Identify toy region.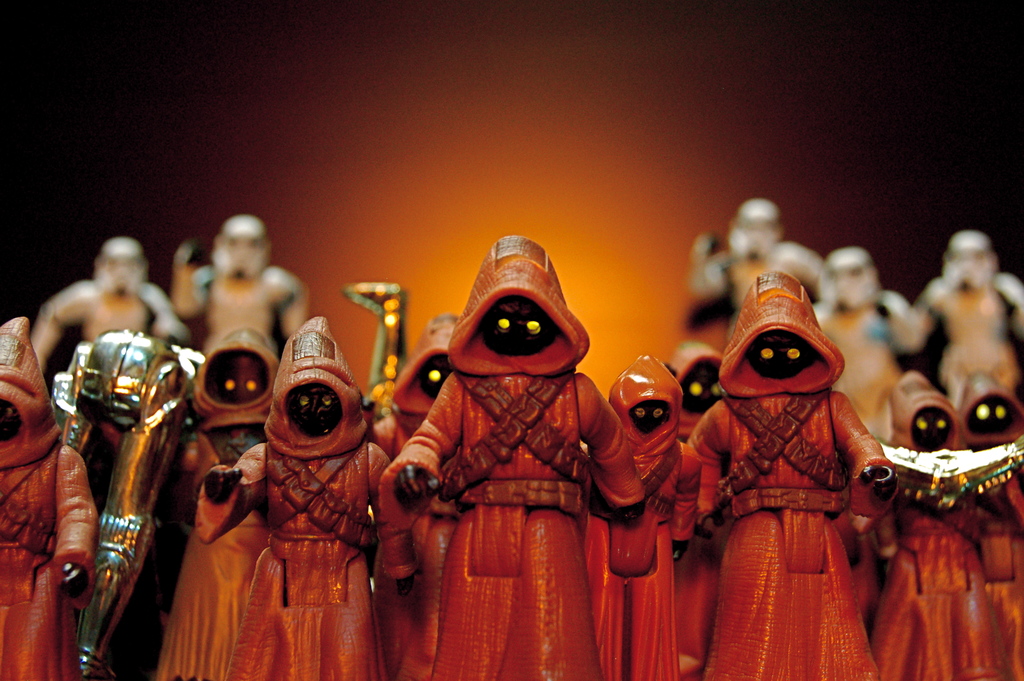
Region: left=687, top=196, right=835, bottom=327.
